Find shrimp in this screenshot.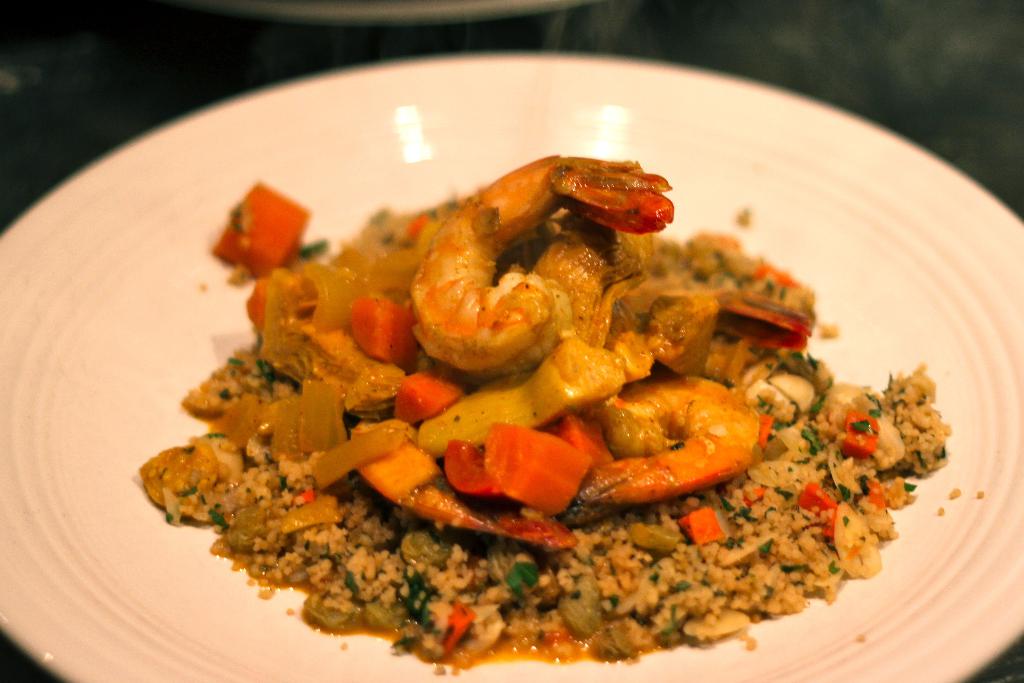
The bounding box for shrimp is <box>408,150,676,355</box>.
